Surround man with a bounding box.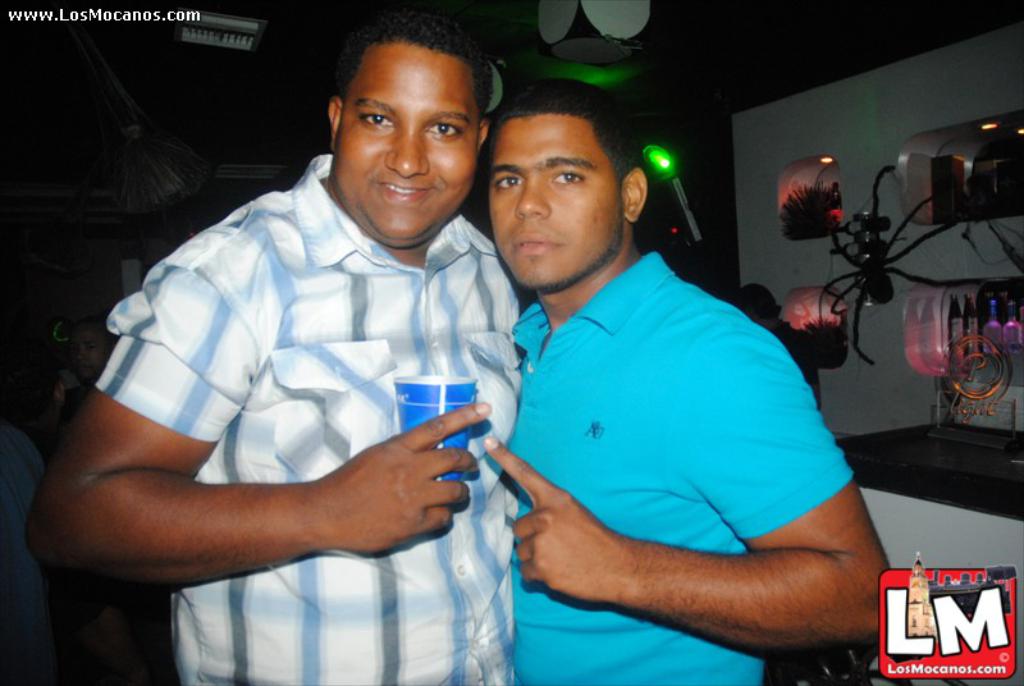
27,3,527,685.
